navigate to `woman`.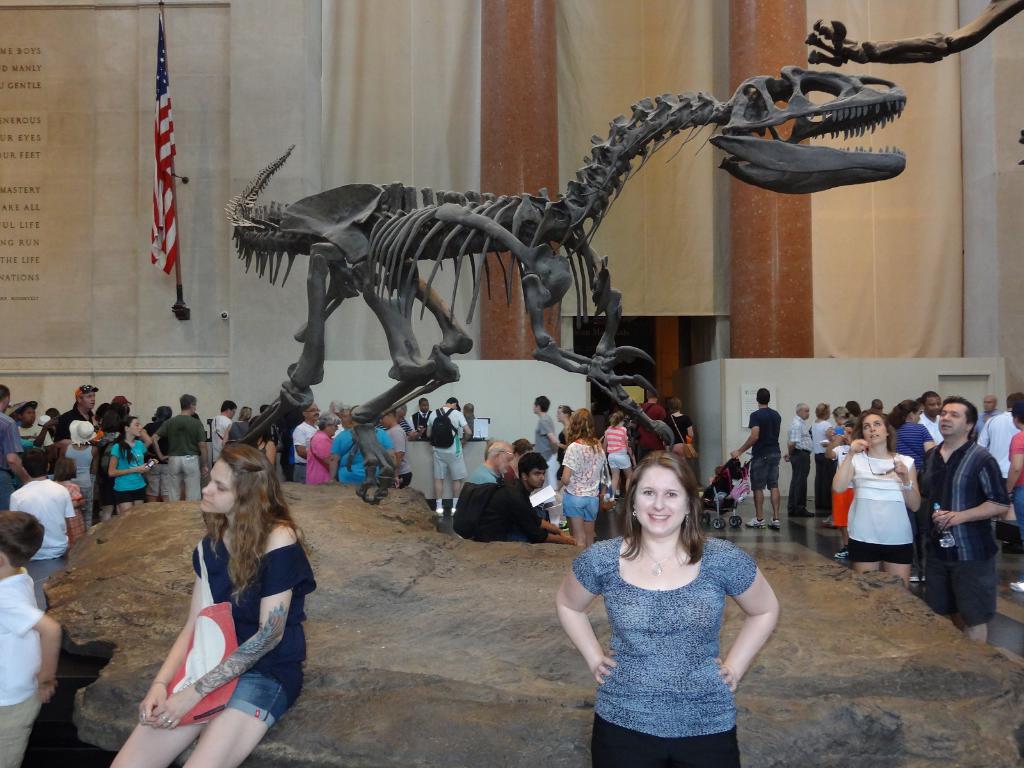
Navigation target: (x1=886, y1=400, x2=936, y2=481).
